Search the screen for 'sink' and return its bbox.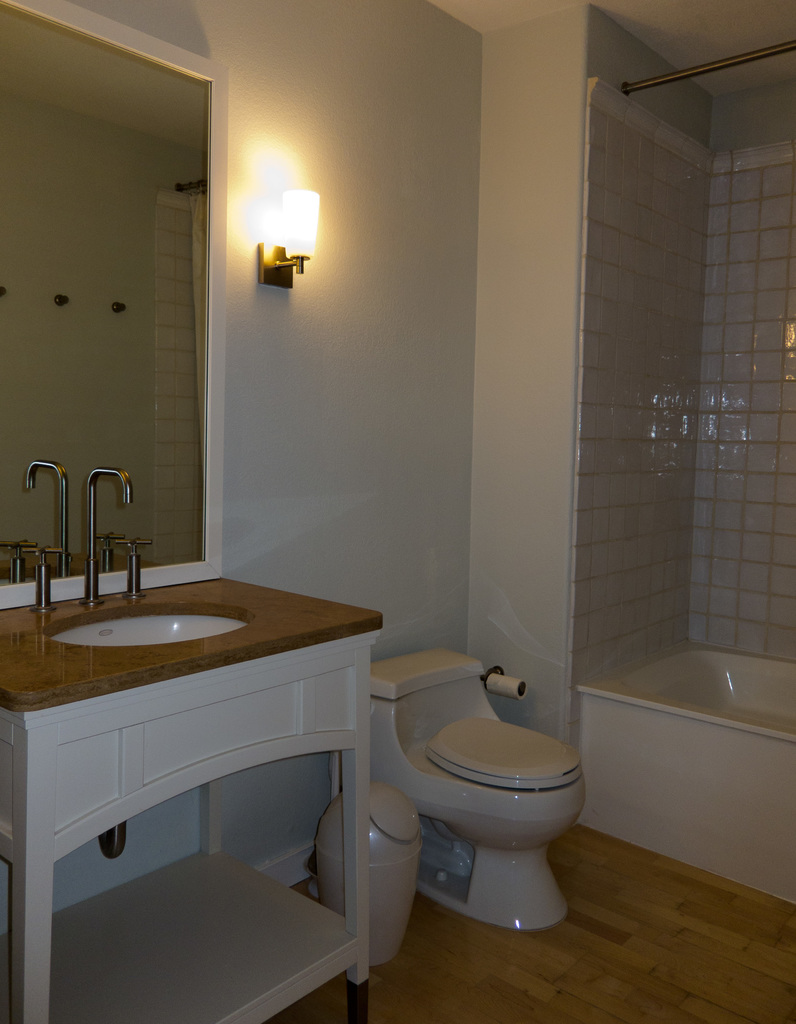
Found: detection(19, 519, 309, 694).
